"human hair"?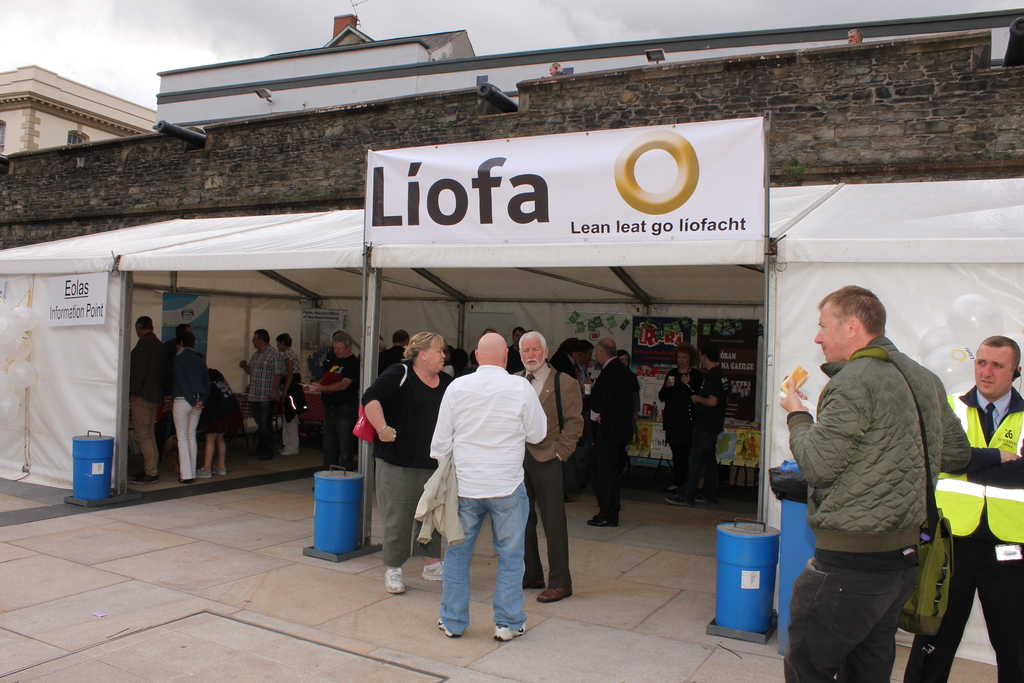
378 338 385 350
